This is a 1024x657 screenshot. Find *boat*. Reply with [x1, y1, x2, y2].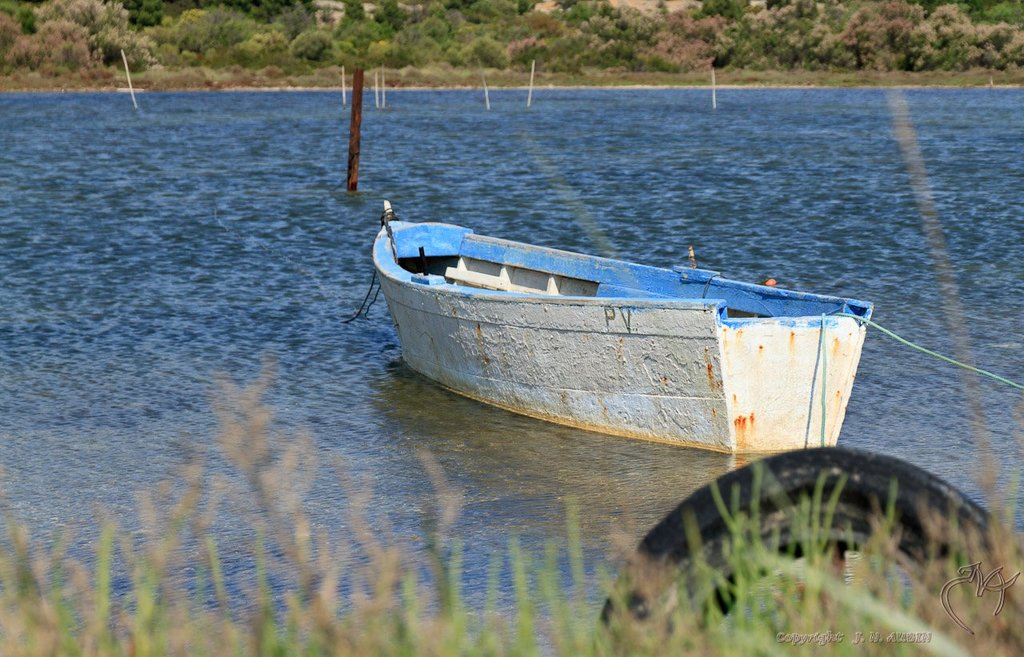
[346, 188, 930, 444].
